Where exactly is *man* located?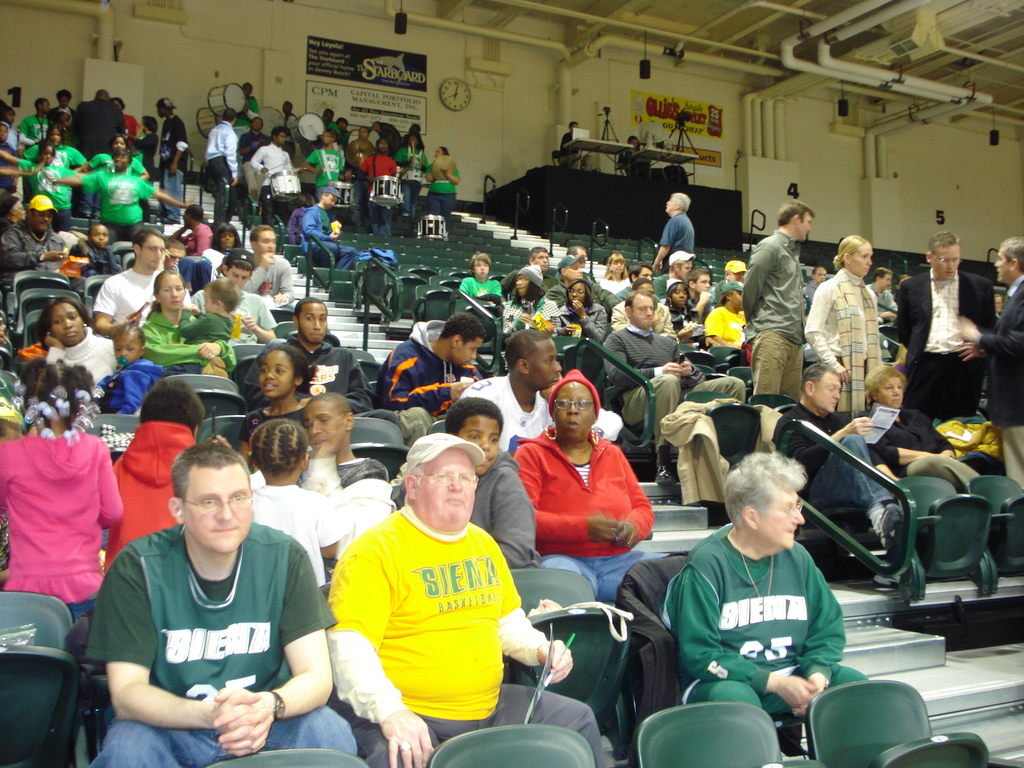
Its bounding box is 331,111,351,154.
